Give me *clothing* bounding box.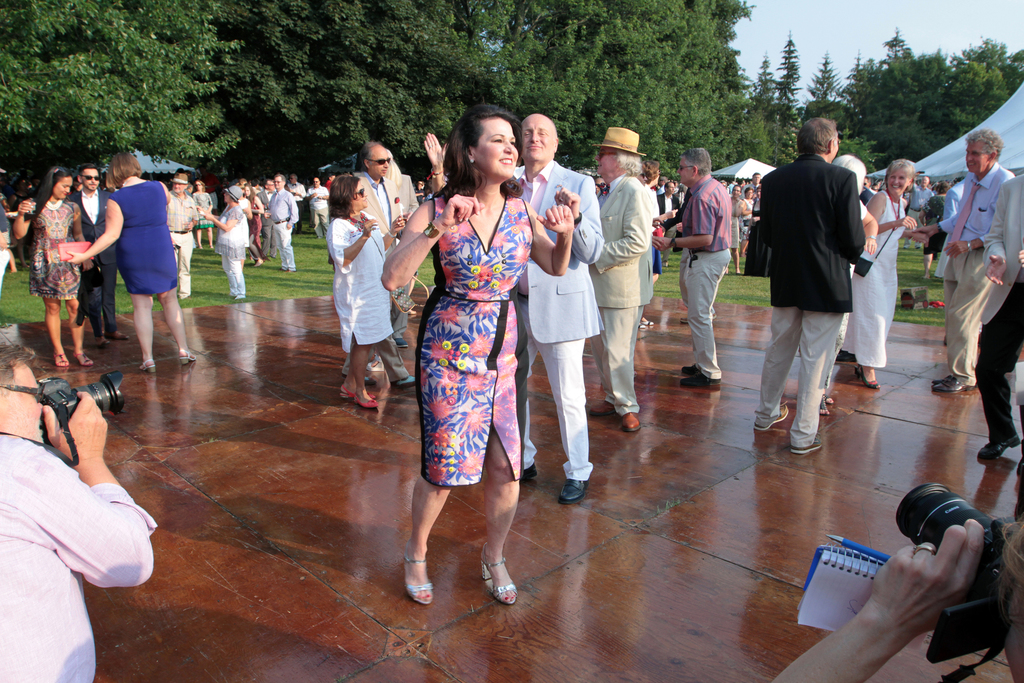
detection(518, 175, 600, 481).
